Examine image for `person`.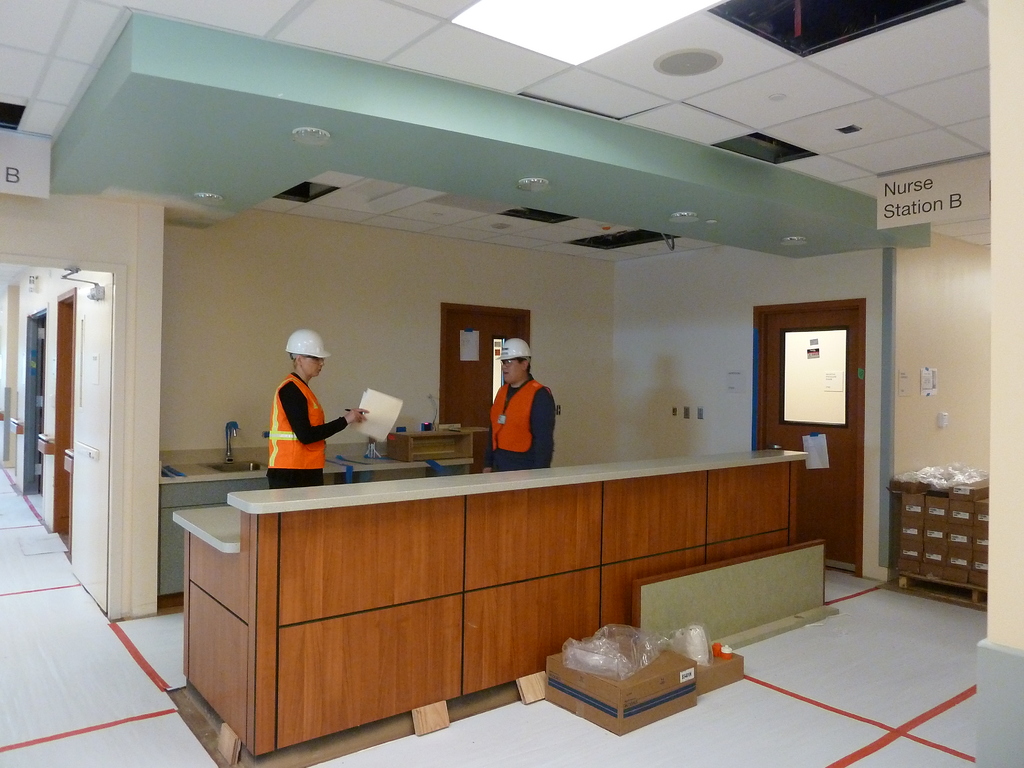
Examination result: (left=266, top=328, right=365, bottom=493).
